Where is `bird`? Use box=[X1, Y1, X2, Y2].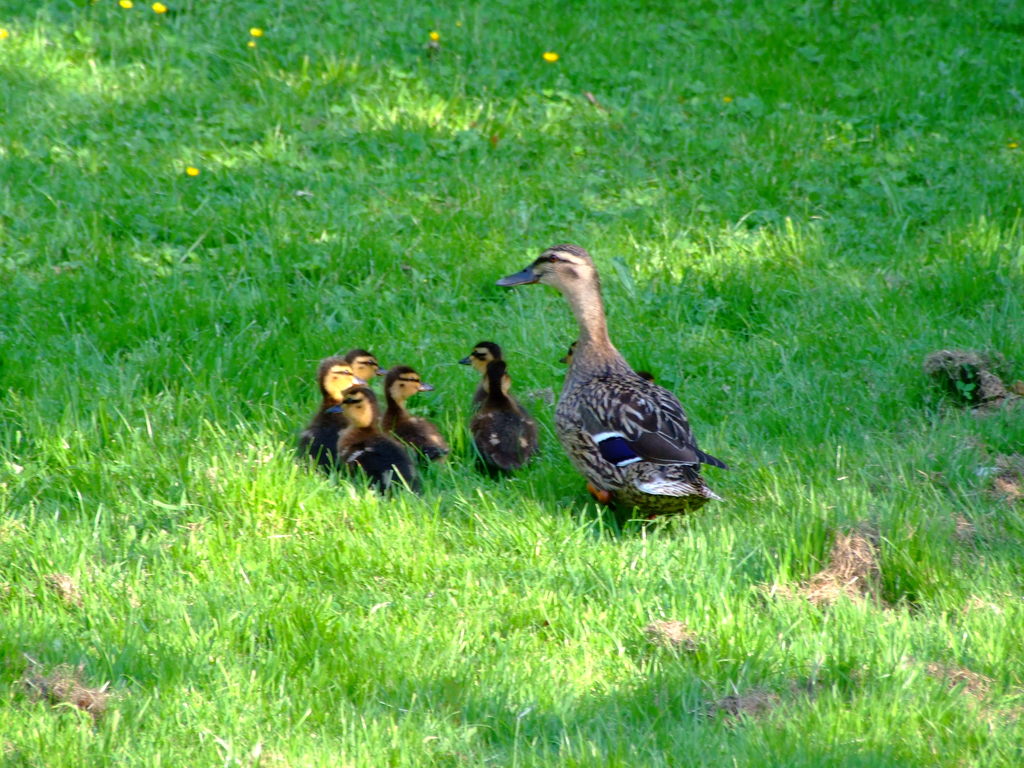
box=[340, 388, 420, 497].
